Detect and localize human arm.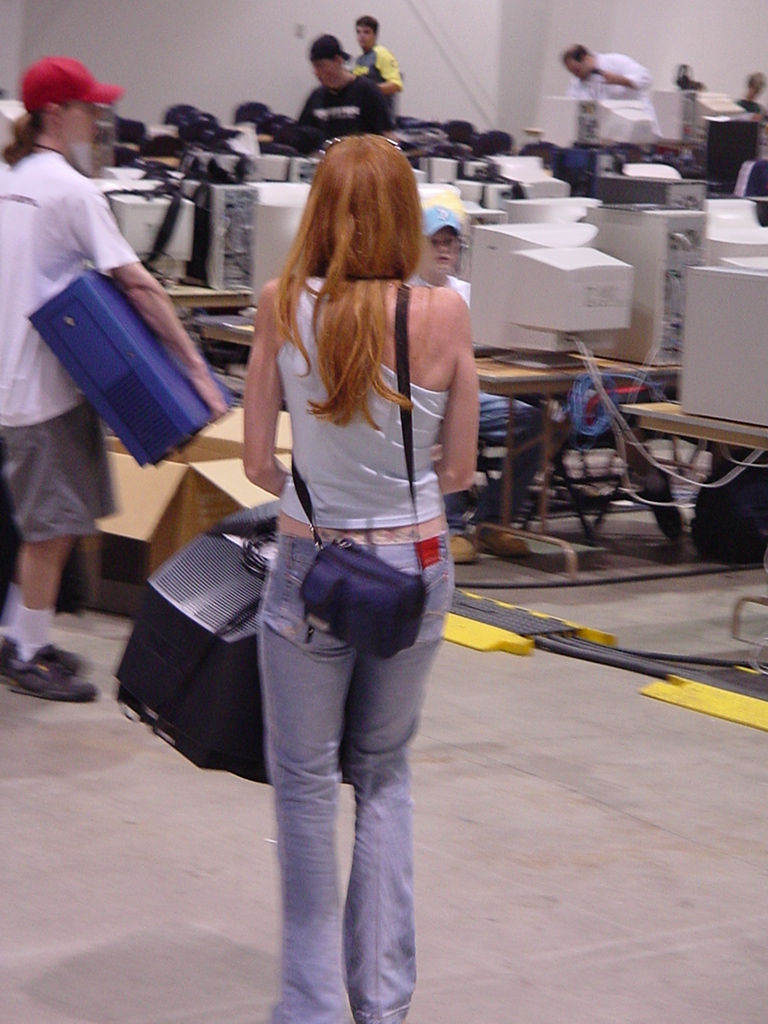
Localized at x1=429, y1=313, x2=475, y2=501.
